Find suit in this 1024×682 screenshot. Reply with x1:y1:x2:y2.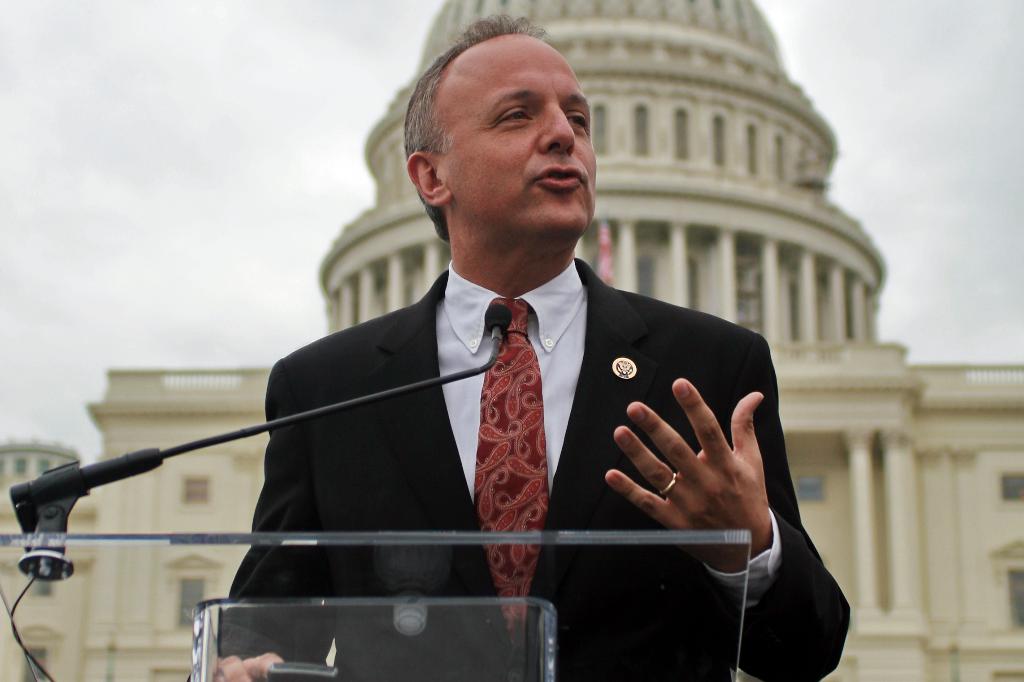
268:216:792:642.
